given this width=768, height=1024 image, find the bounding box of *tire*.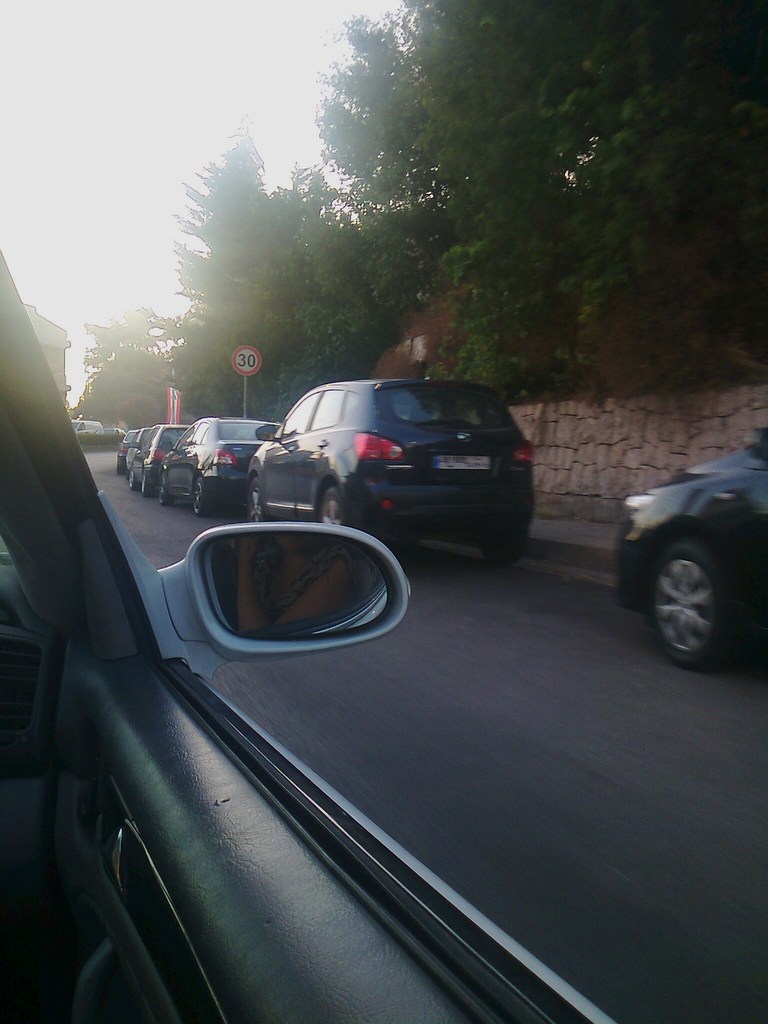
[160,467,176,509].
